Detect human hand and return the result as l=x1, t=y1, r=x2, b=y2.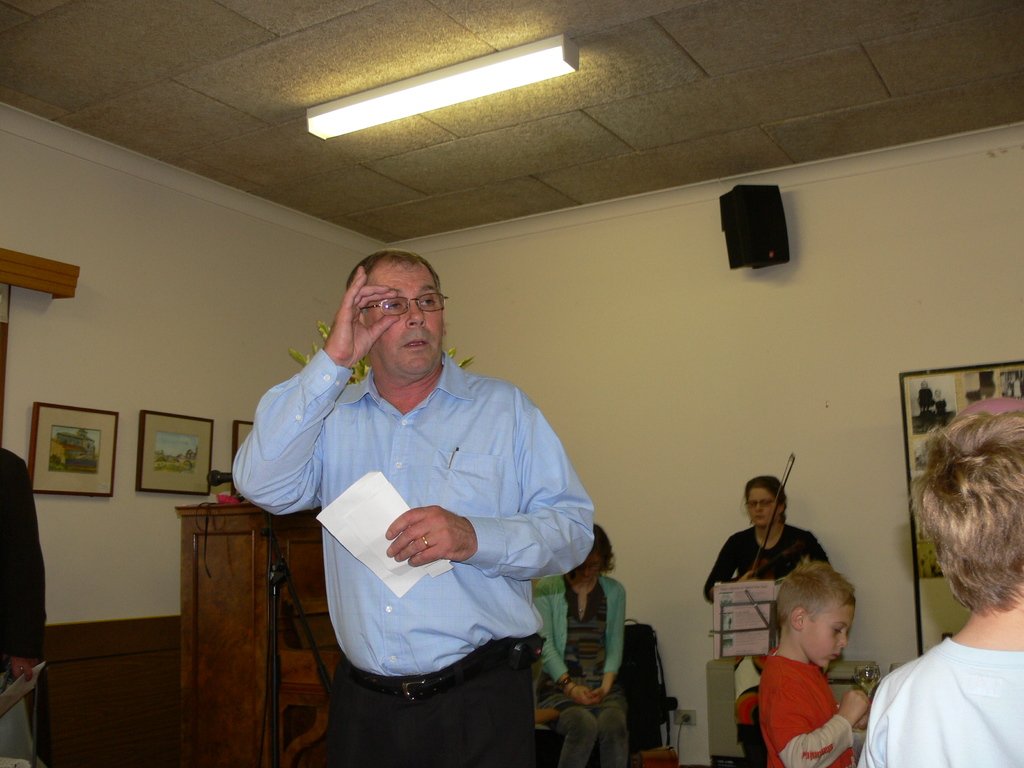
l=739, t=572, r=760, b=582.
